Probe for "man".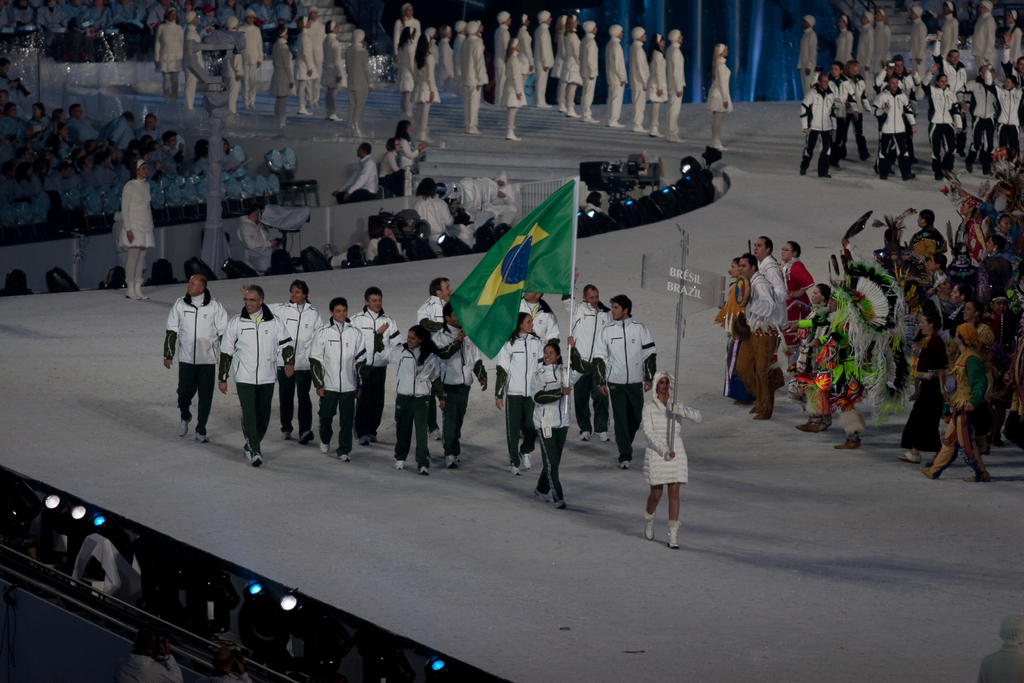
Probe result: (217,285,296,459).
